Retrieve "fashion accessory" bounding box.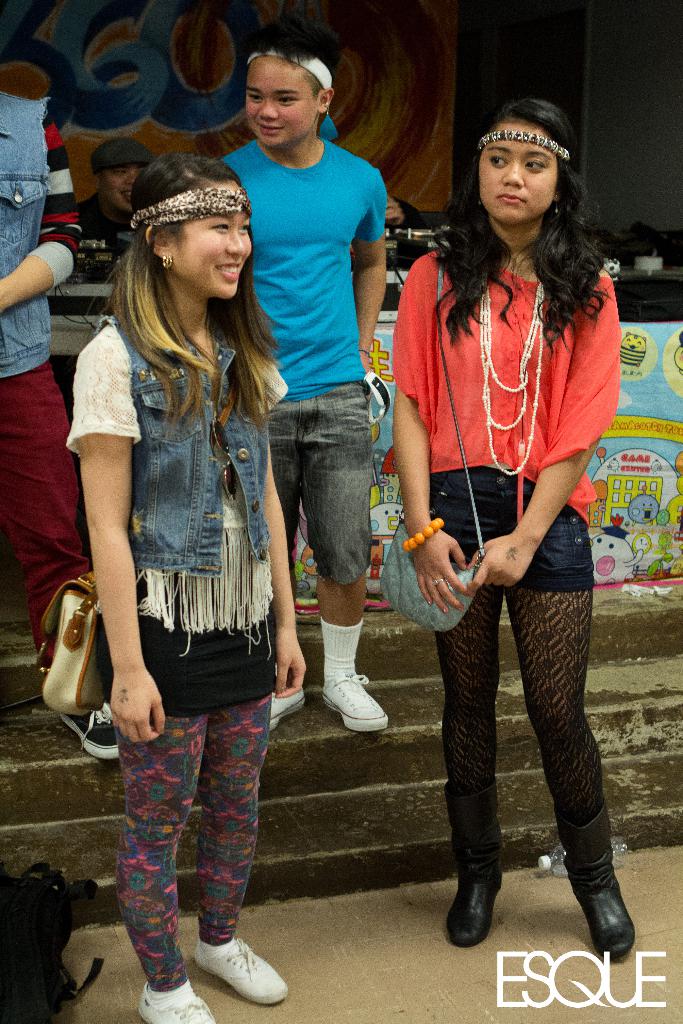
Bounding box: bbox(402, 515, 448, 552).
